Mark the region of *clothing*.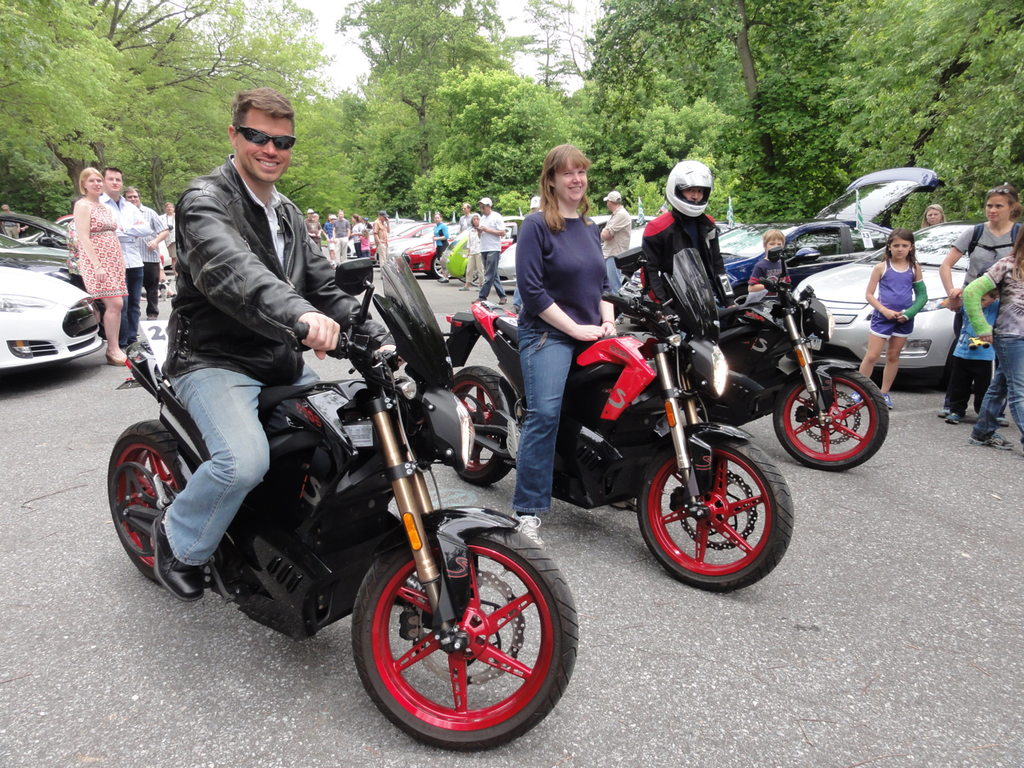
Region: (158,207,178,259).
